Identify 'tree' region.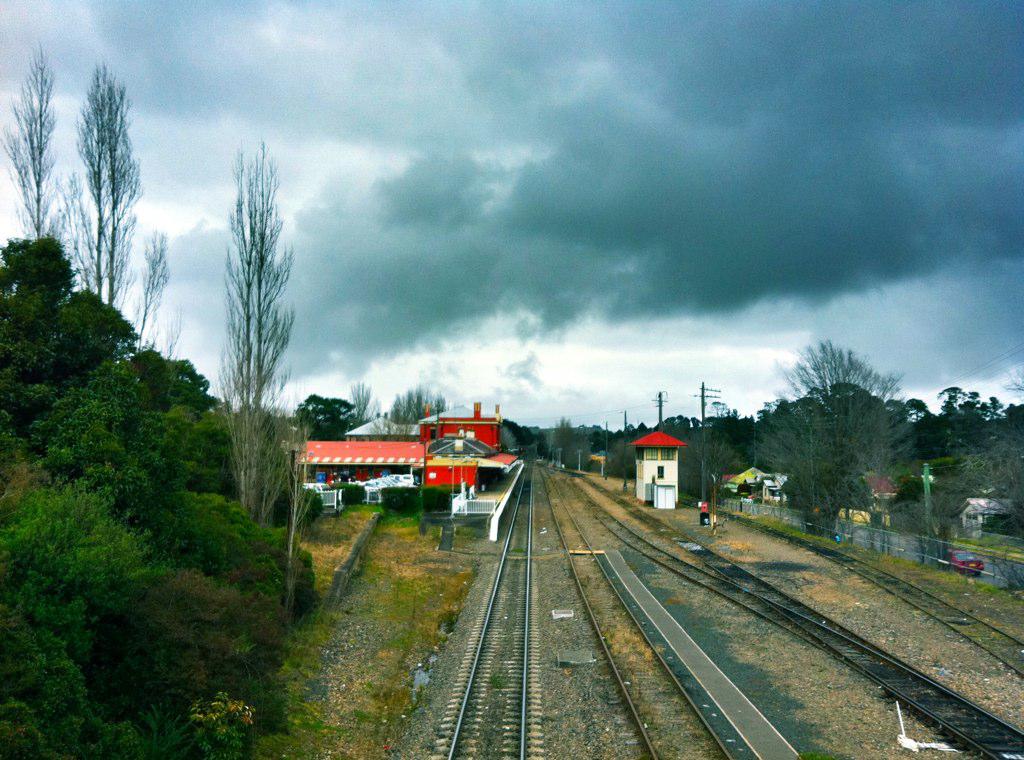
Region: [x1=0, y1=46, x2=57, y2=262].
